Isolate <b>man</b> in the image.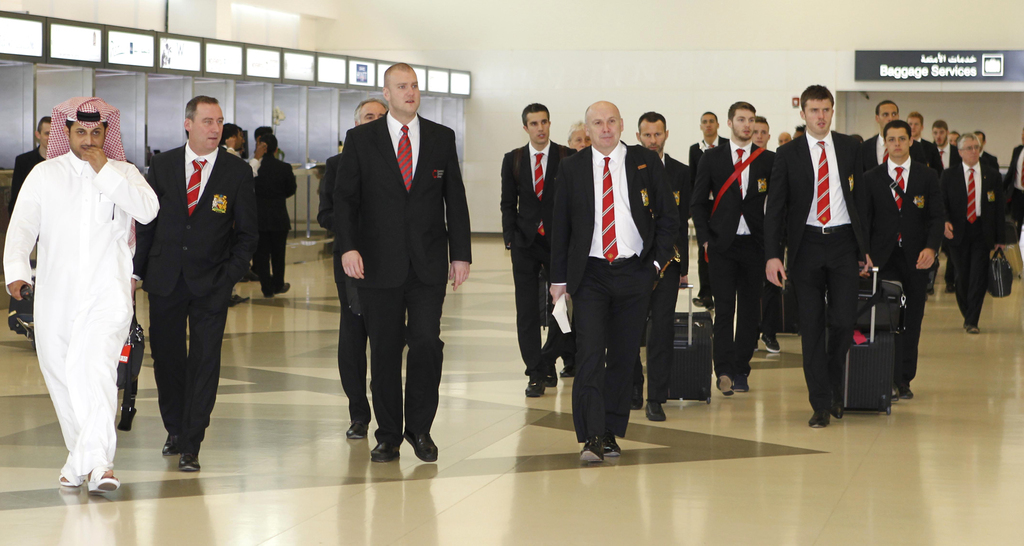
Isolated region: 319 101 386 437.
